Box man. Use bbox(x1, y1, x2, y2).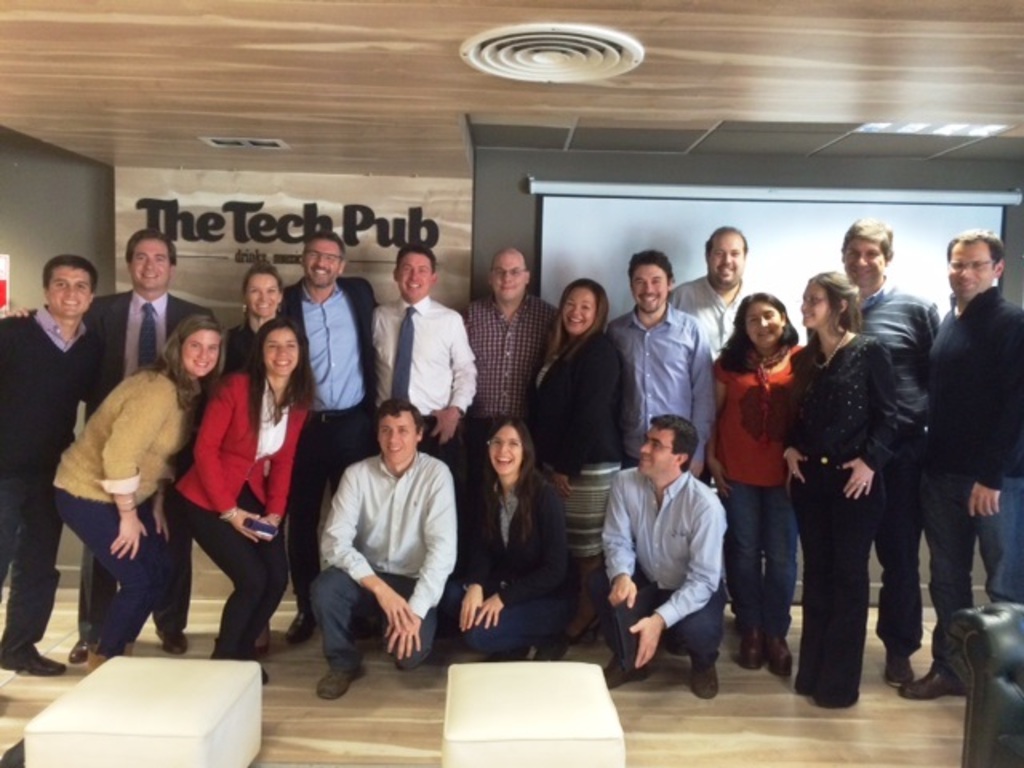
bbox(605, 248, 715, 651).
